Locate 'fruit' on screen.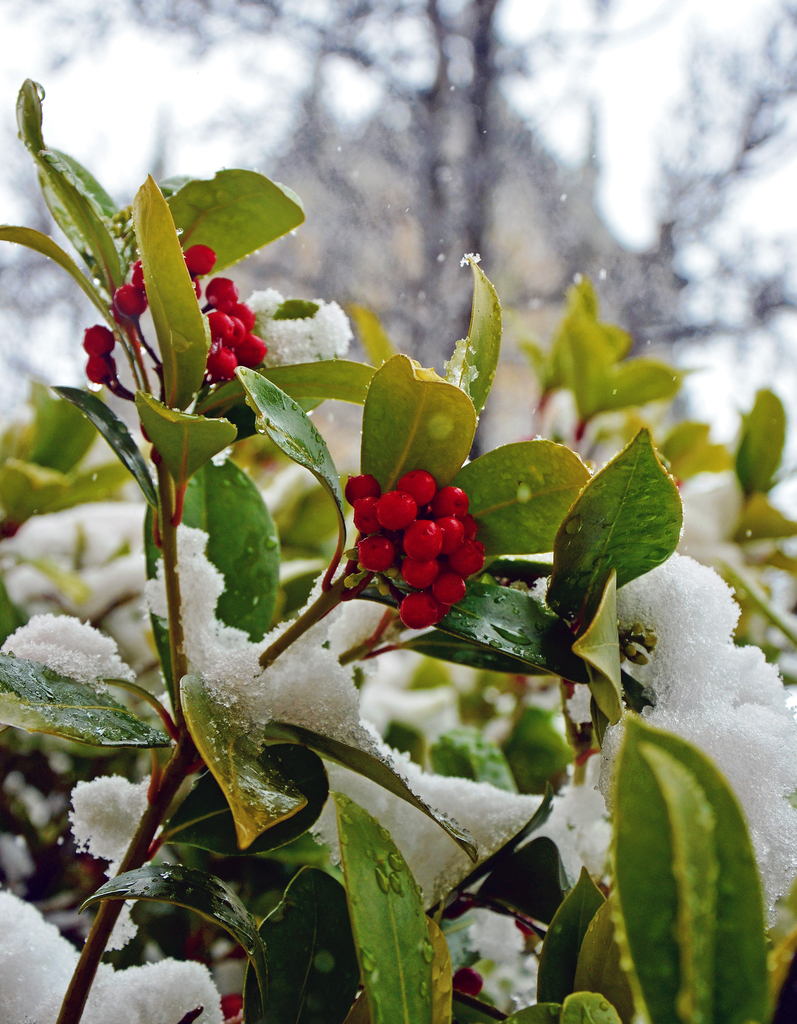
On screen at (left=401, top=516, right=443, bottom=562).
